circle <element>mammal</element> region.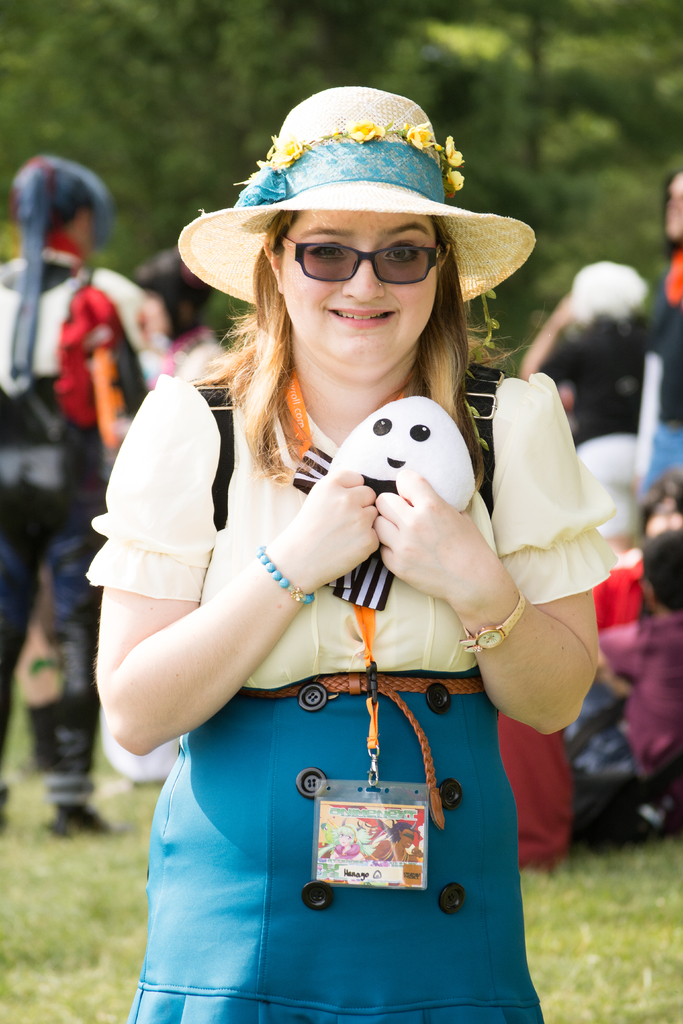
Region: [left=513, top=257, right=650, bottom=582].
